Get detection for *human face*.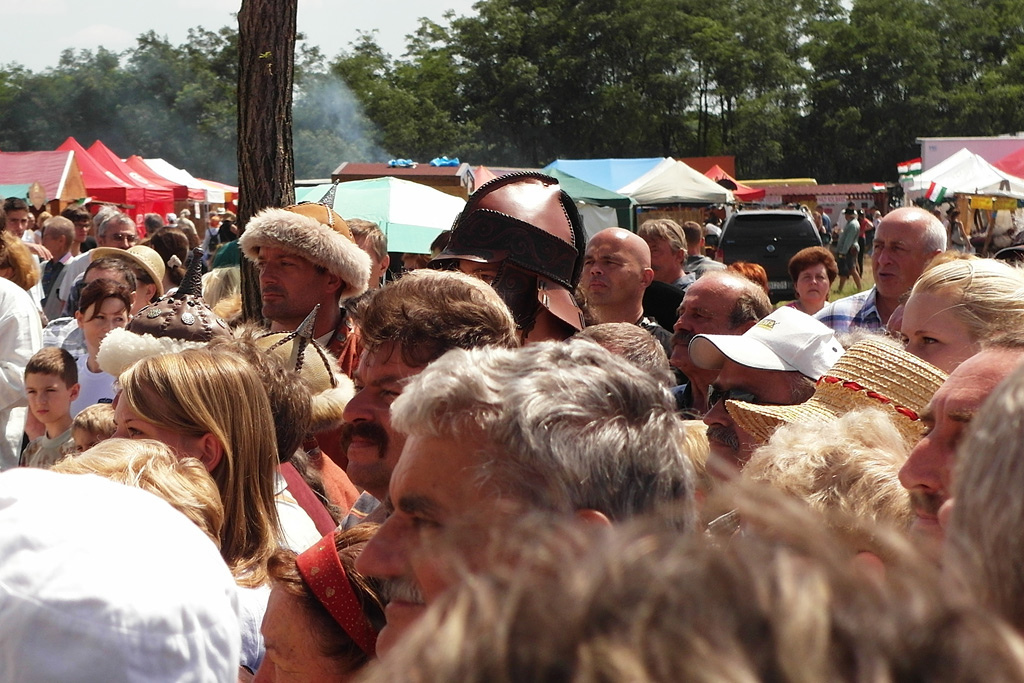
Detection: [343, 336, 432, 486].
